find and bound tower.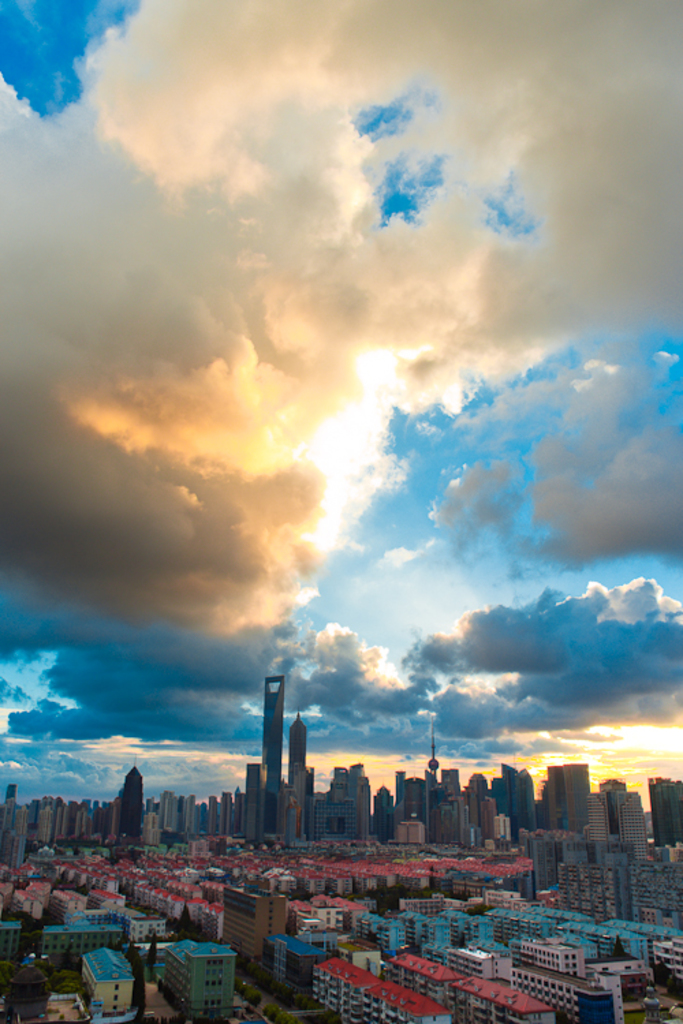
Bound: l=567, t=763, r=591, b=836.
